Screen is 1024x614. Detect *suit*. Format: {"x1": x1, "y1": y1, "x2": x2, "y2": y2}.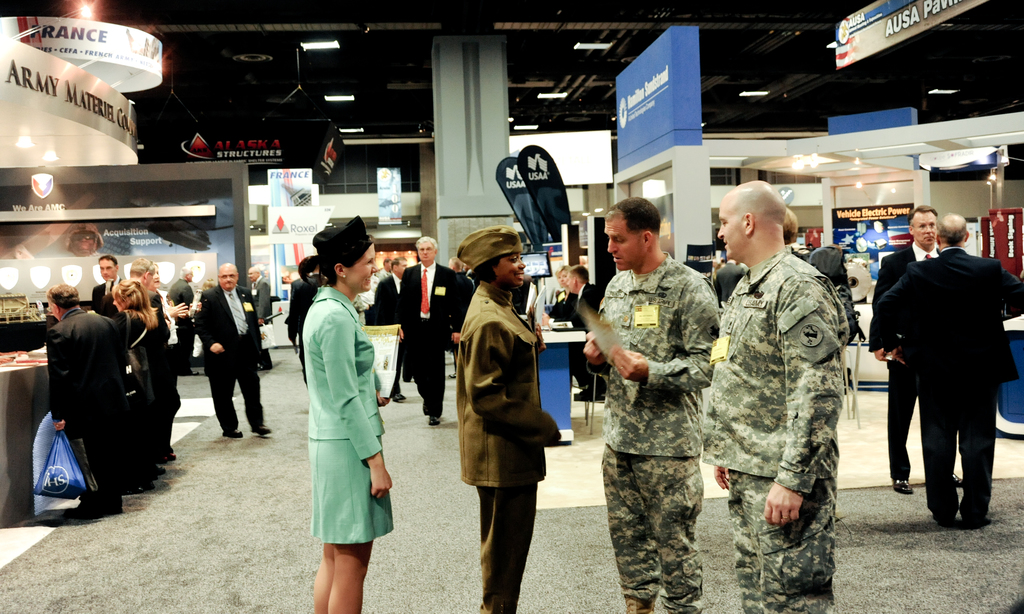
{"x1": 89, "y1": 277, "x2": 120, "y2": 305}.
